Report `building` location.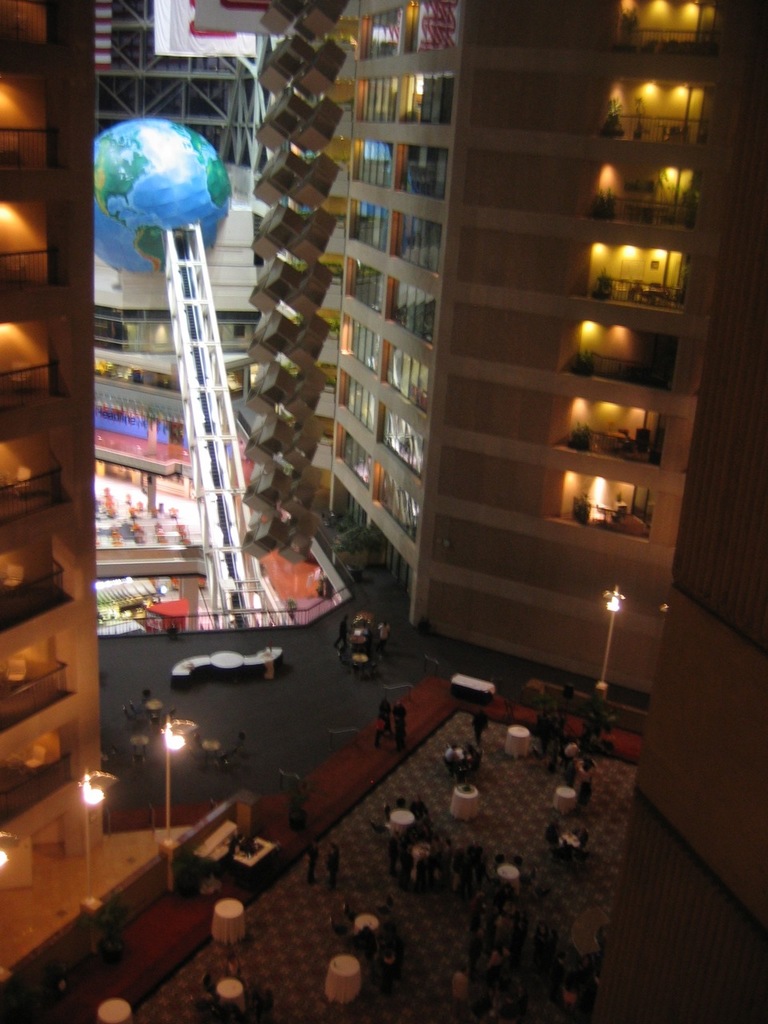
Report: x1=587 y1=0 x2=767 y2=1023.
